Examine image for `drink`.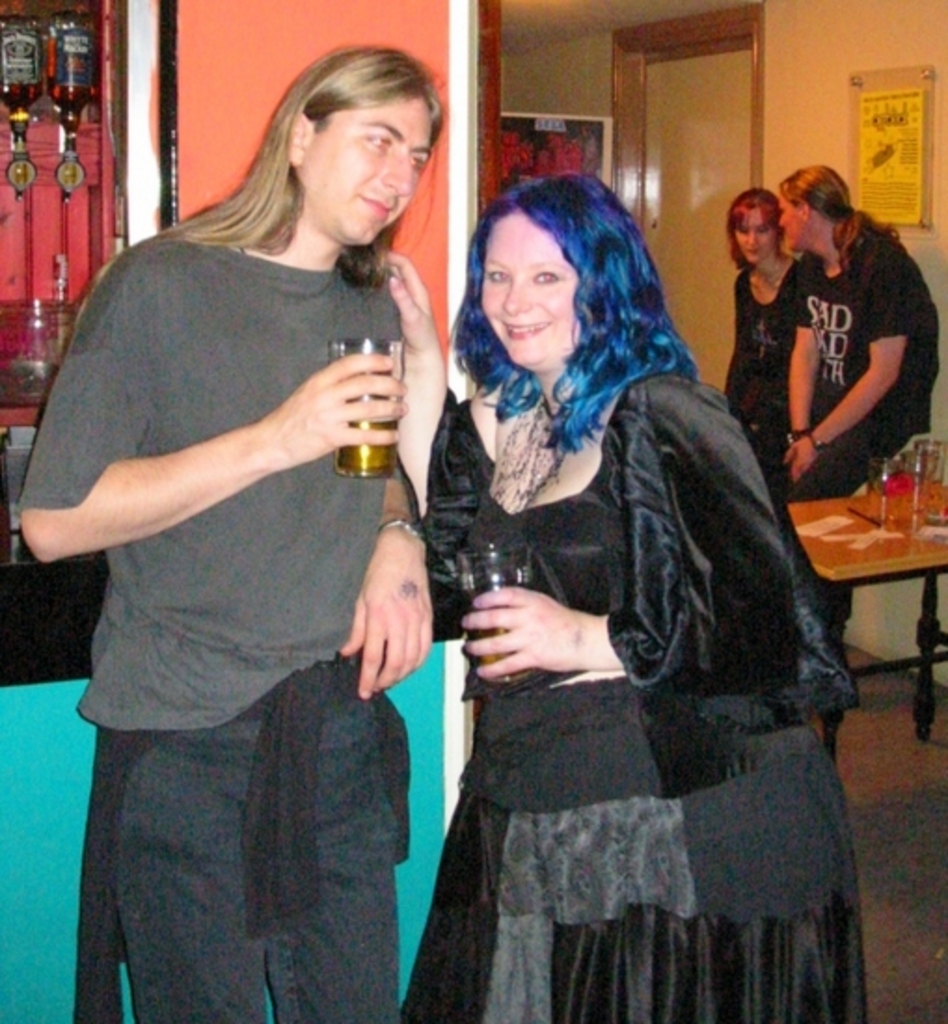
Examination result: detection(337, 341, 412, 484).
